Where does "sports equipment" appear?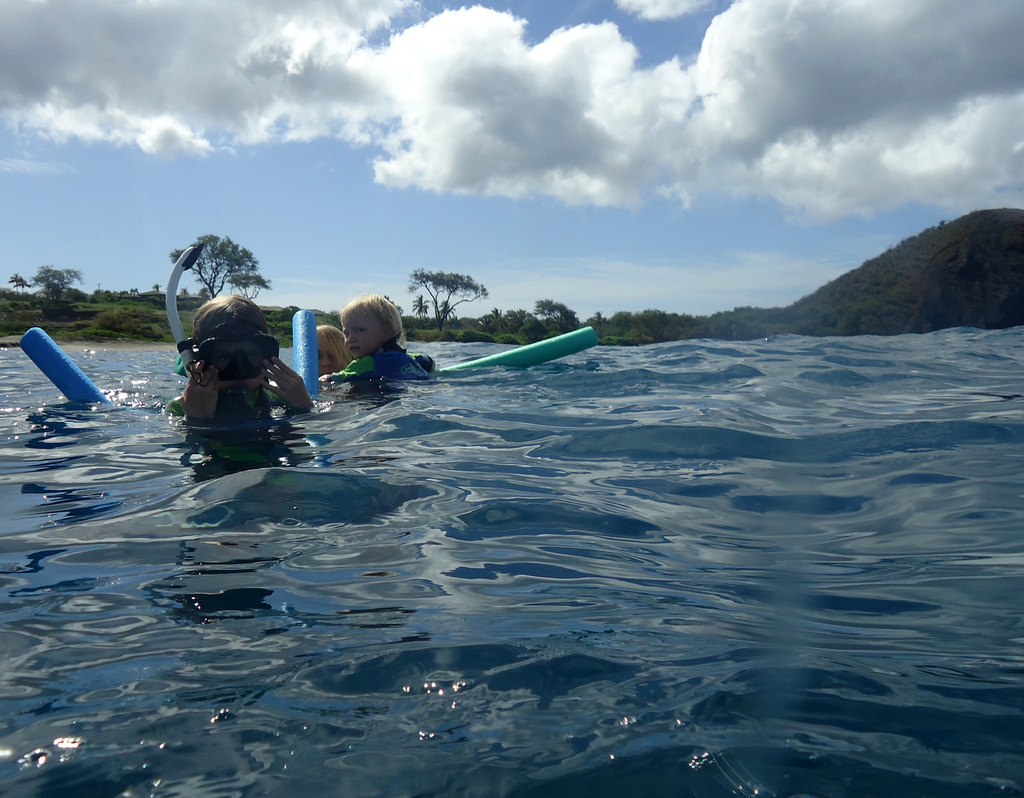
Appears at left=195, top=336, right=277, bottom=368.
